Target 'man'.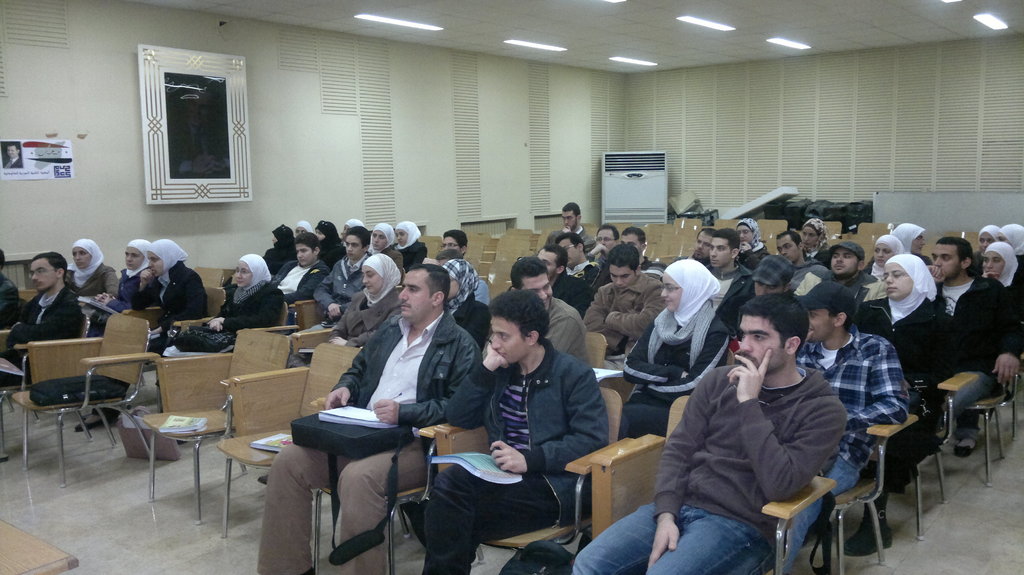
Target region: <bbox>257, 261, 483, 574</bbox>.
